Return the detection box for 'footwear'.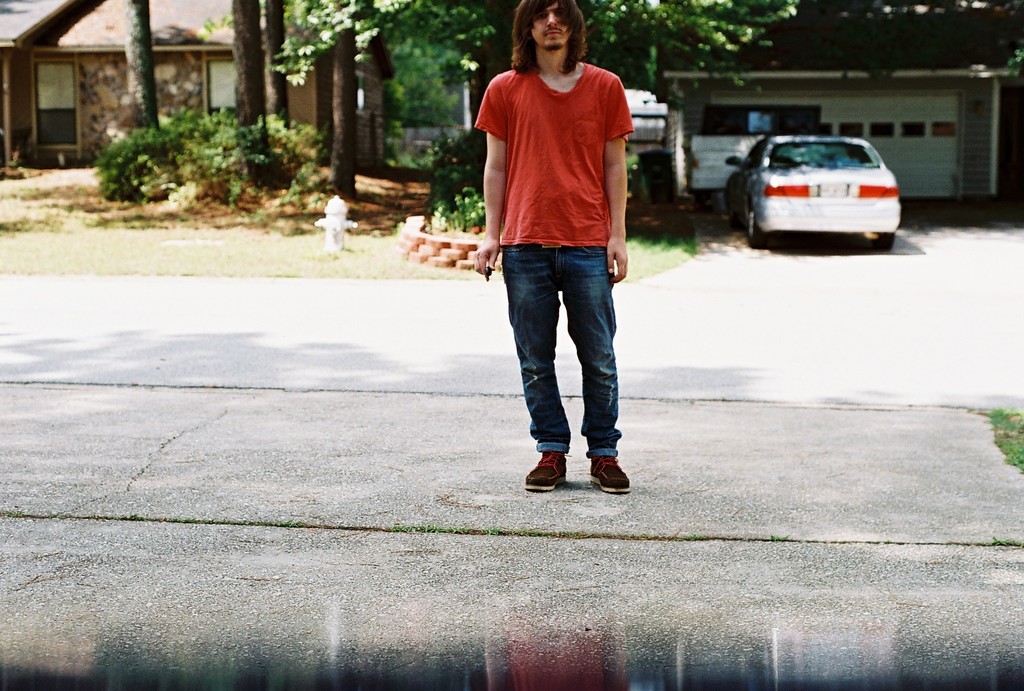
detection(588, 454, 635, 493).
